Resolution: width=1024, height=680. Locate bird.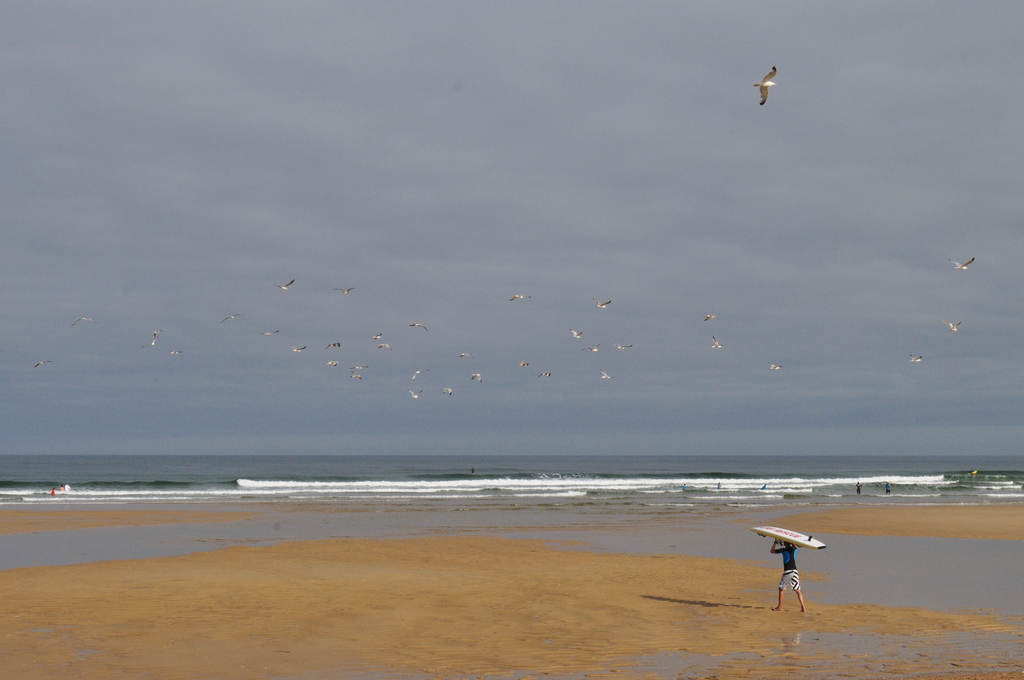
Rect(378, 343, 388, 350).
